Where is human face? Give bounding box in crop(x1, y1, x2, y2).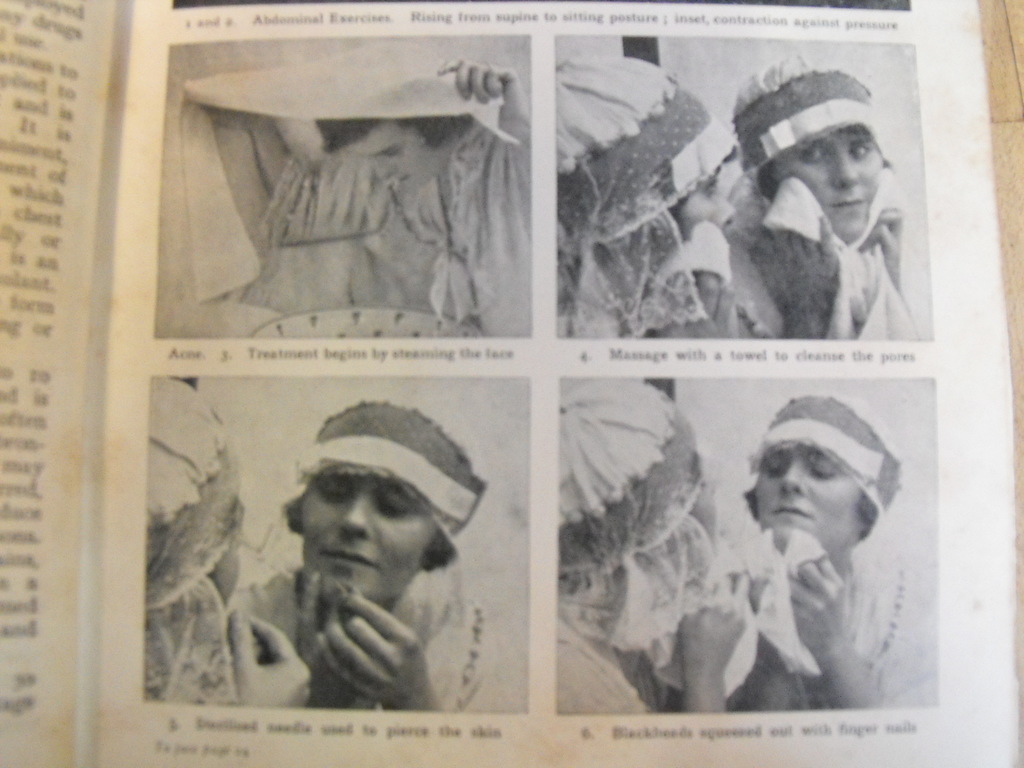
crop(305, 460, 437, 606).
